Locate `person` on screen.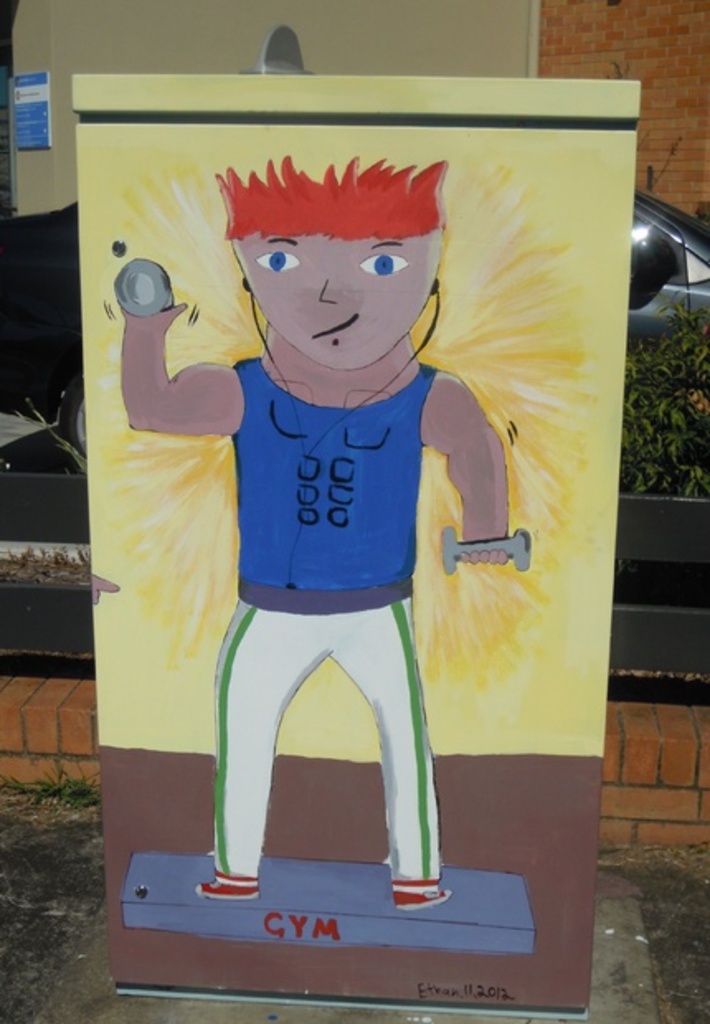
On screen at (117,155,509,900).
